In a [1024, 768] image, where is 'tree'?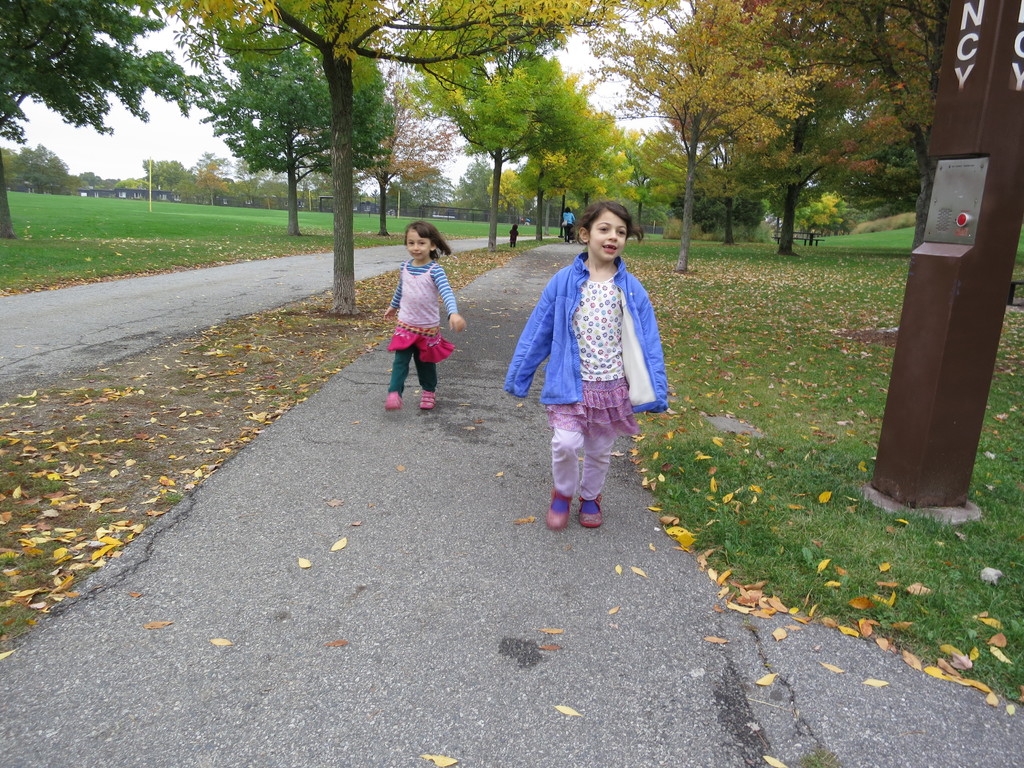
<box>205,0,397,237</box>.
